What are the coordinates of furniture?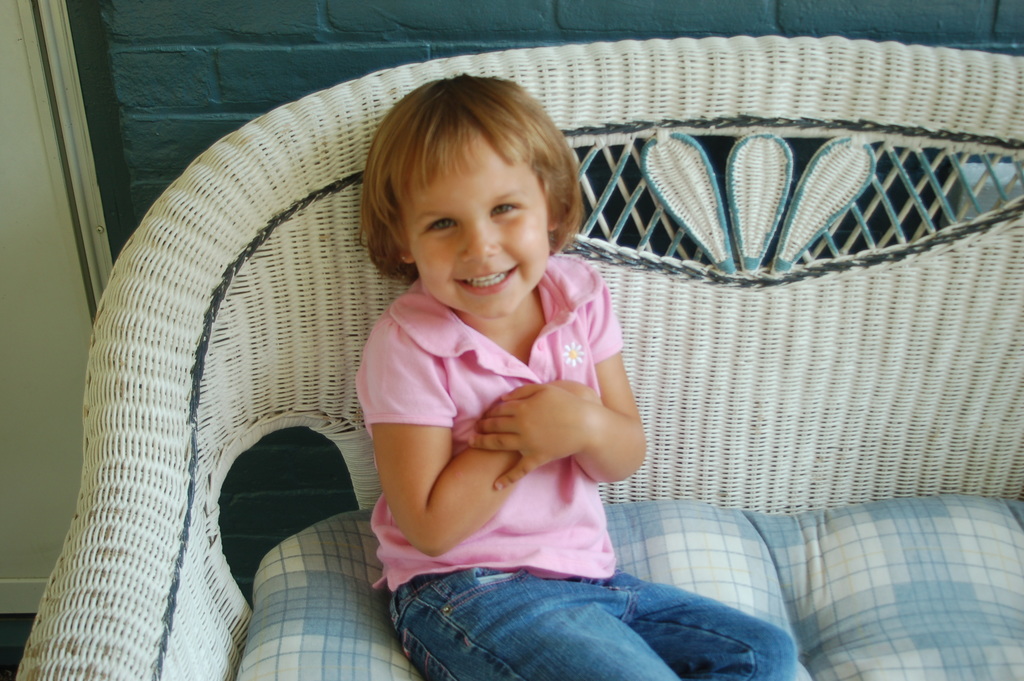
(x1=14, y1=35, x2=1023, y2=680).
